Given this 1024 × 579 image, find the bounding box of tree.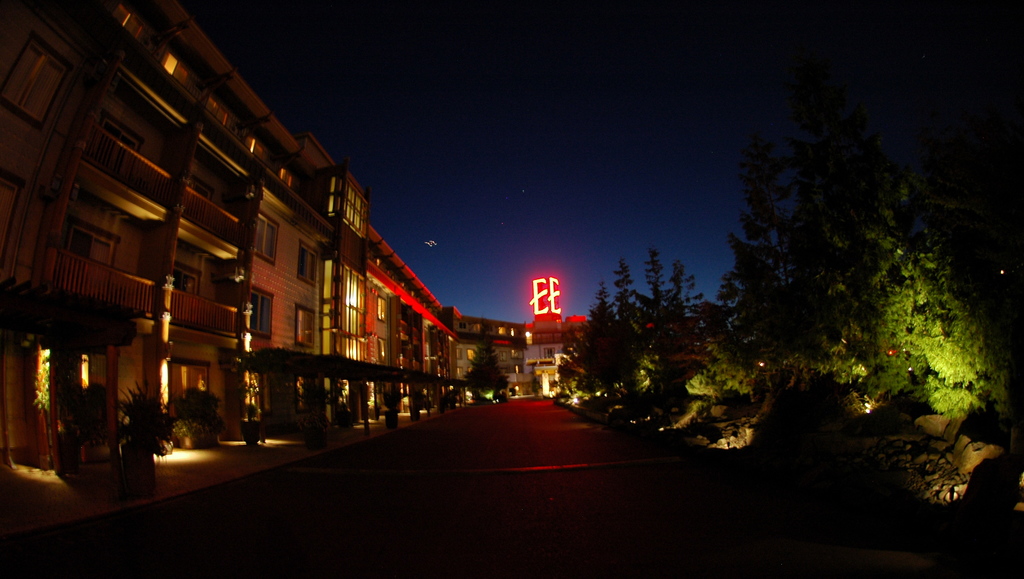
464 320 506 406.
